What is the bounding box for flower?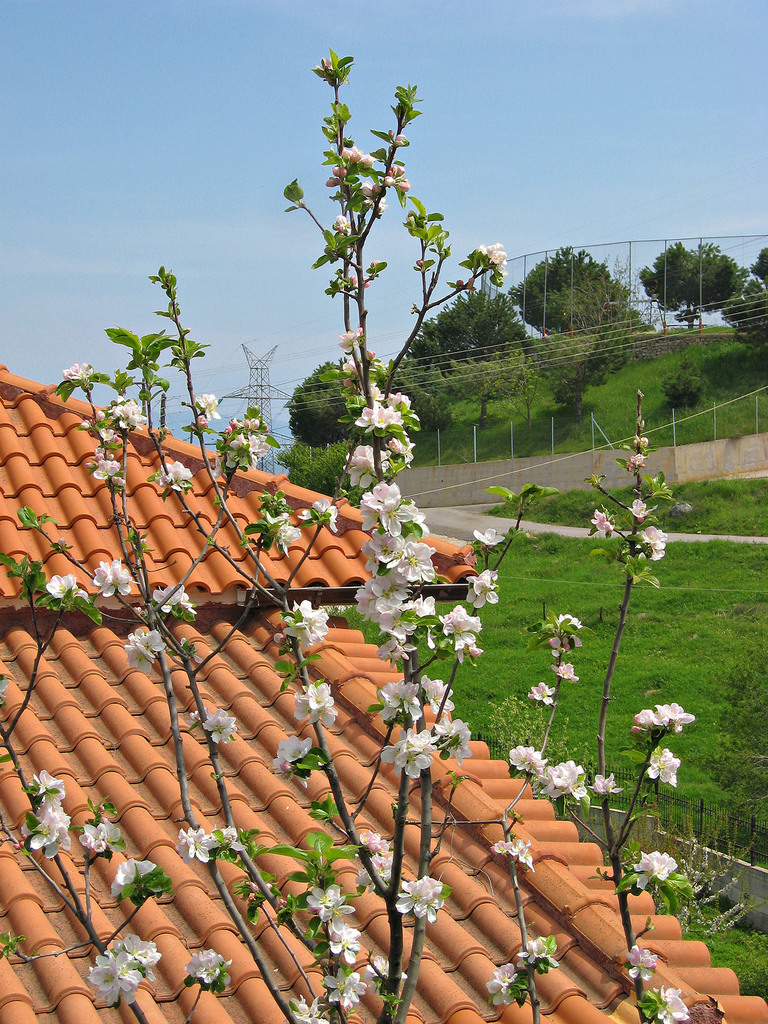
x1=332, y1=922, x2=362, y2=958.
